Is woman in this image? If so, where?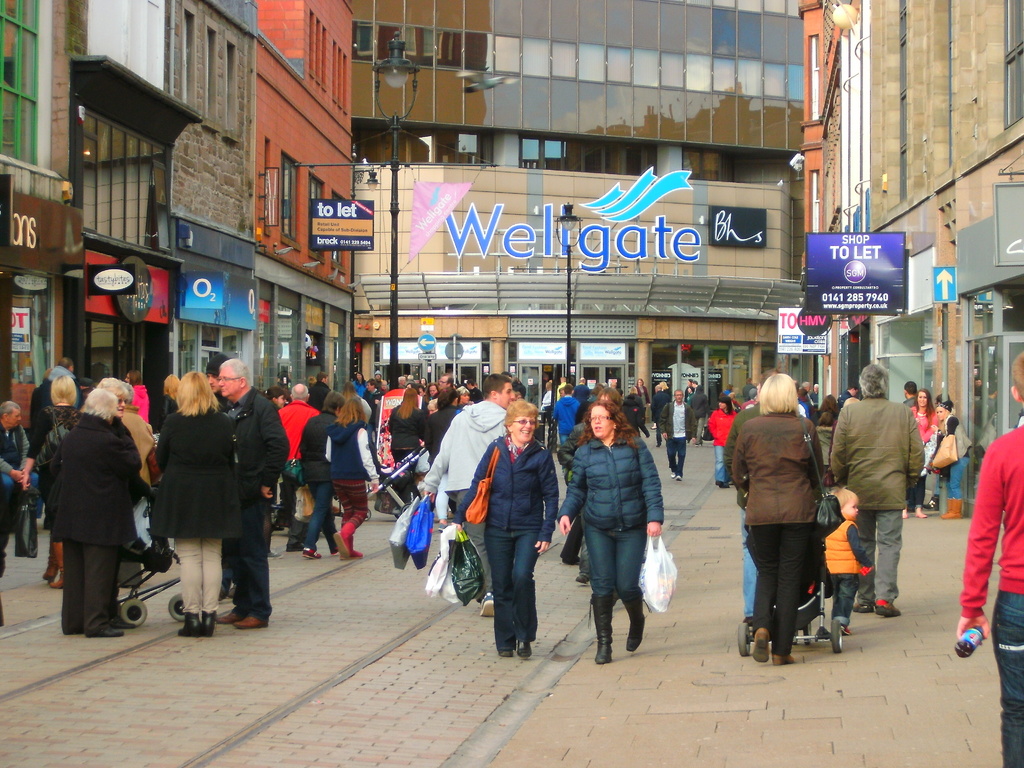
Yes, at (730, 371, 828, 668).
